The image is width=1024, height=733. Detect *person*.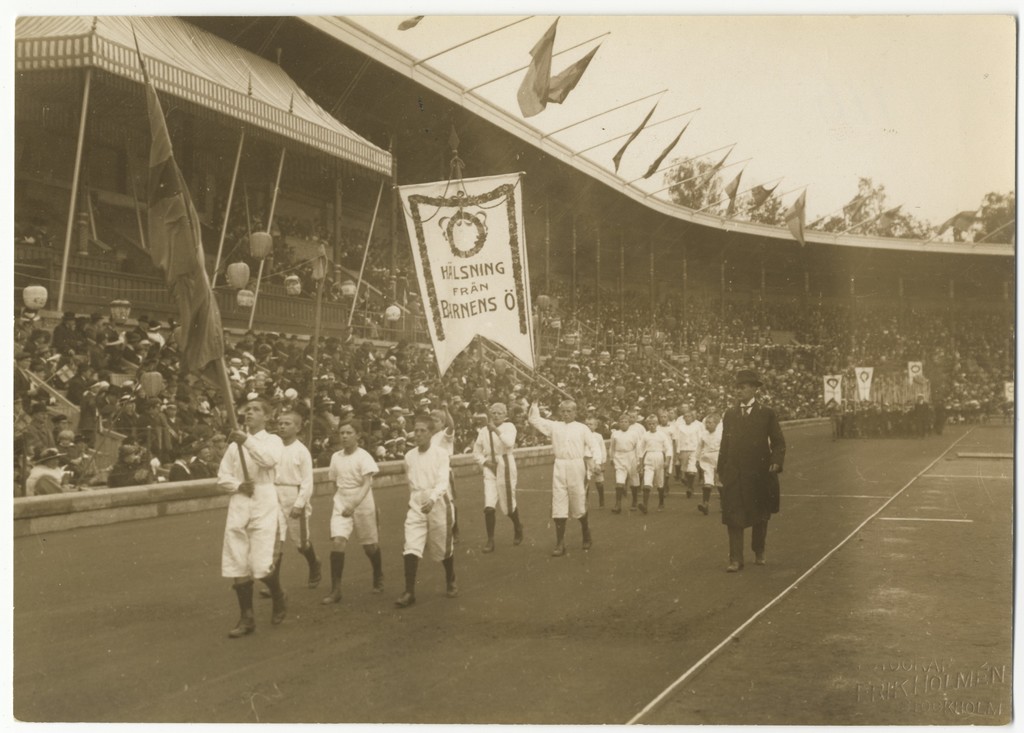
Detection: [609,415,639,515].
